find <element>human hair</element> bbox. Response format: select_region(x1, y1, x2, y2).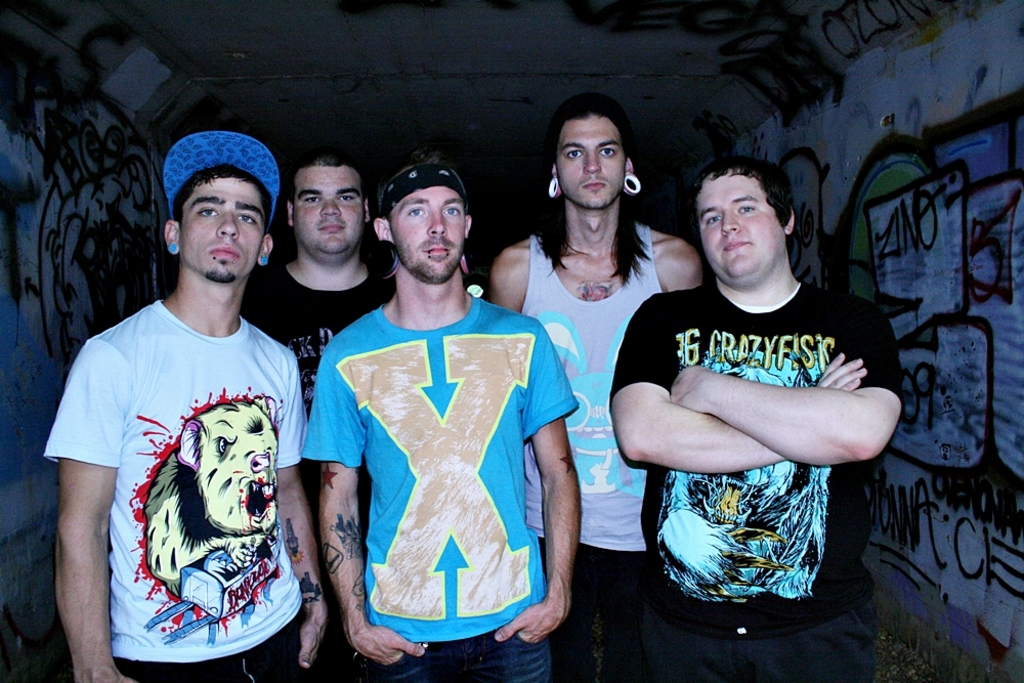
select_region(693, 156, 793, 252).
